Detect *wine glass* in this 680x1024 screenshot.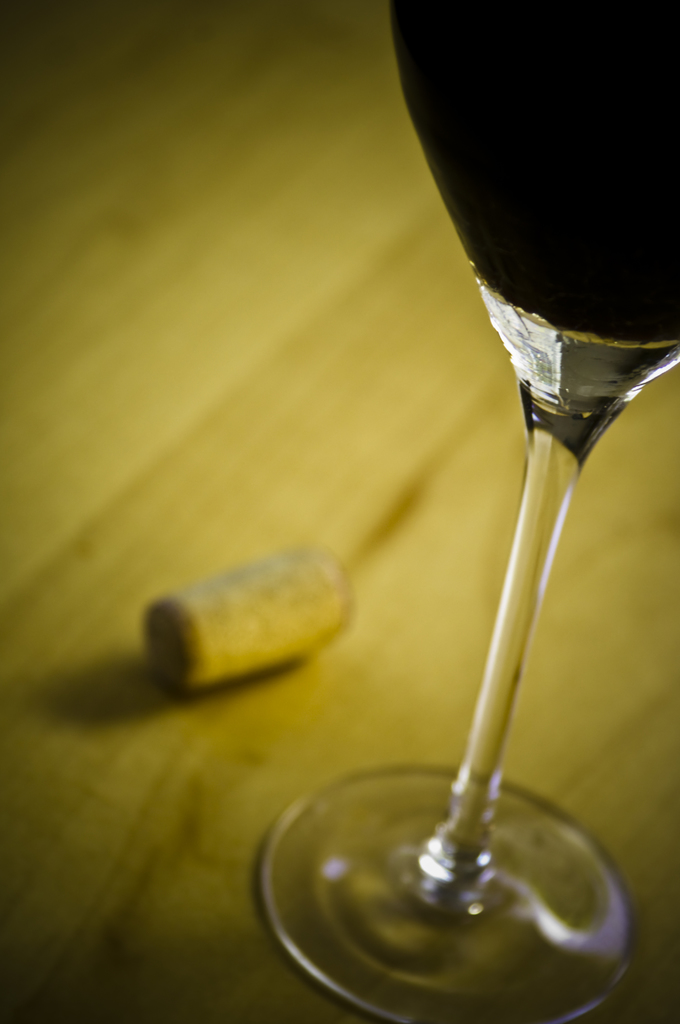
Detection: [x1=251, y1=0, x2=679, y2=1023].
